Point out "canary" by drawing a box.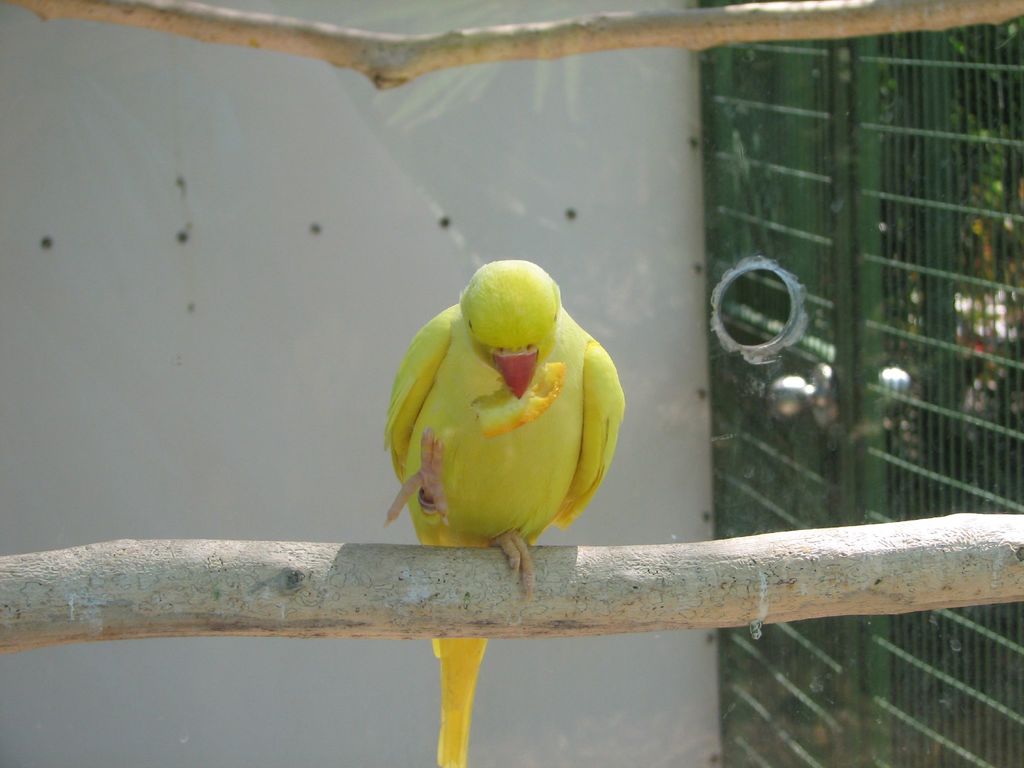
<region>381, 255, 625, 767</region>.
